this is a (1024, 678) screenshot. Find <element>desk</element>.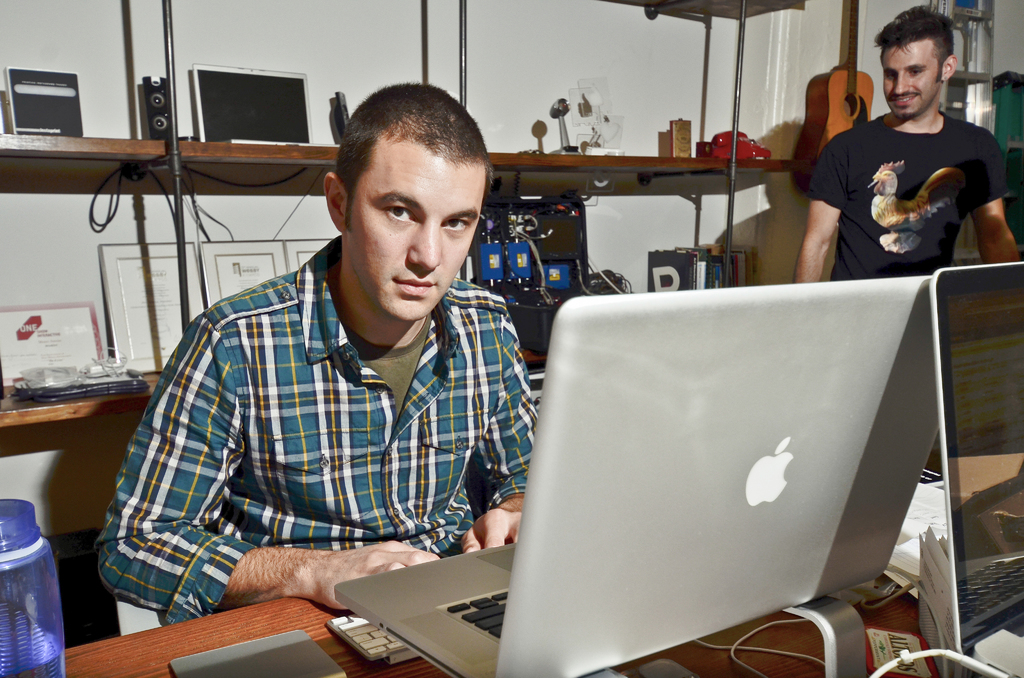
Bounding box: detection(445, 319, 955, 663).
